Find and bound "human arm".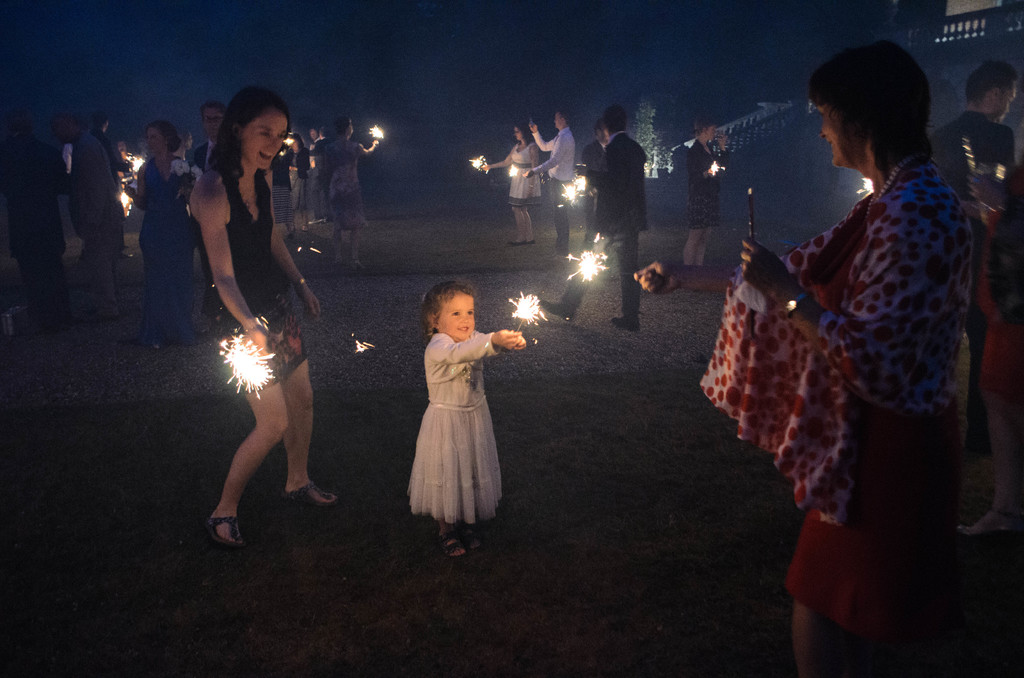
Bound: <bbox>479, 143, 515, 173</bbox>.
